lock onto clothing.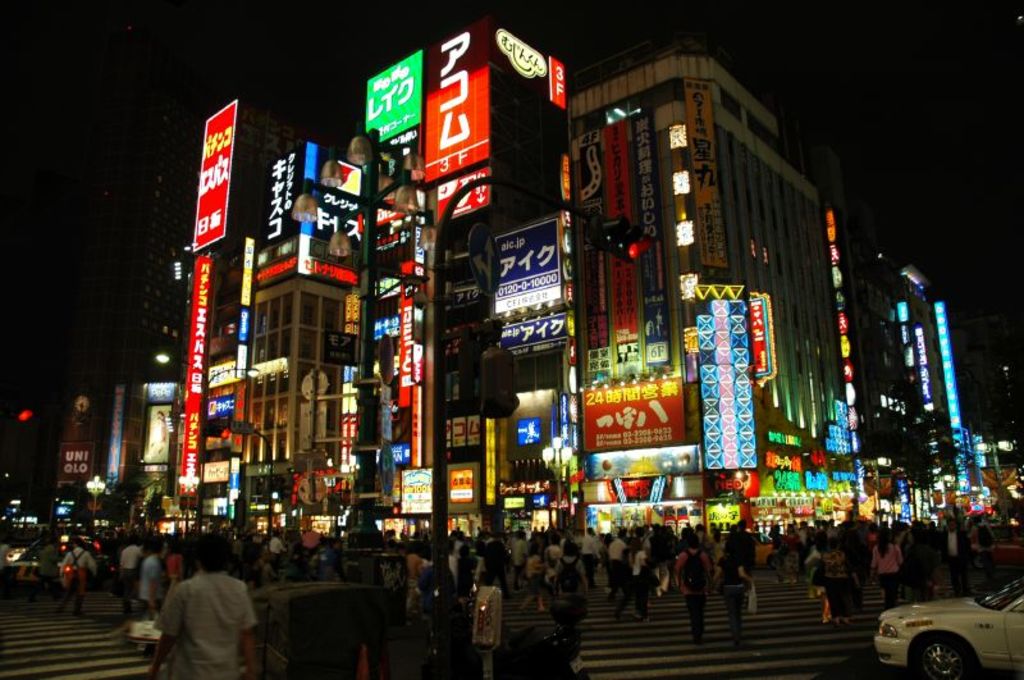
Locked: bbox=(717, 560, 744, 583).
